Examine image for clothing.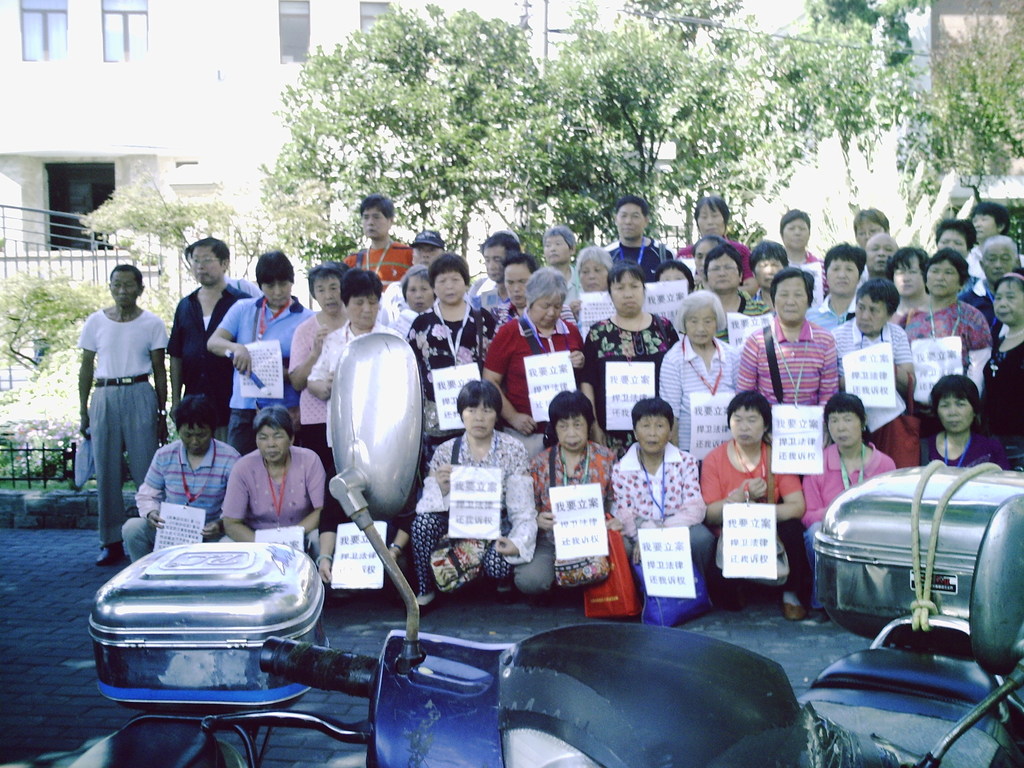
Examination result: bbox=[482, 316, 591, 422].
